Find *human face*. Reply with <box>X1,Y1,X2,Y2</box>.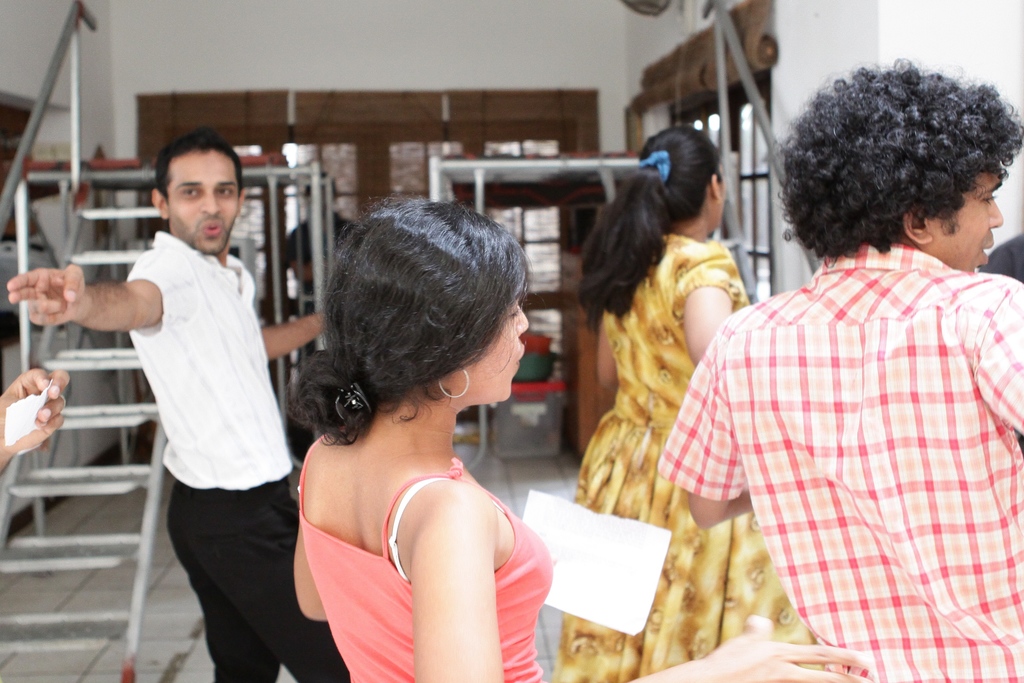
<box>472,271,528,399</box>.
